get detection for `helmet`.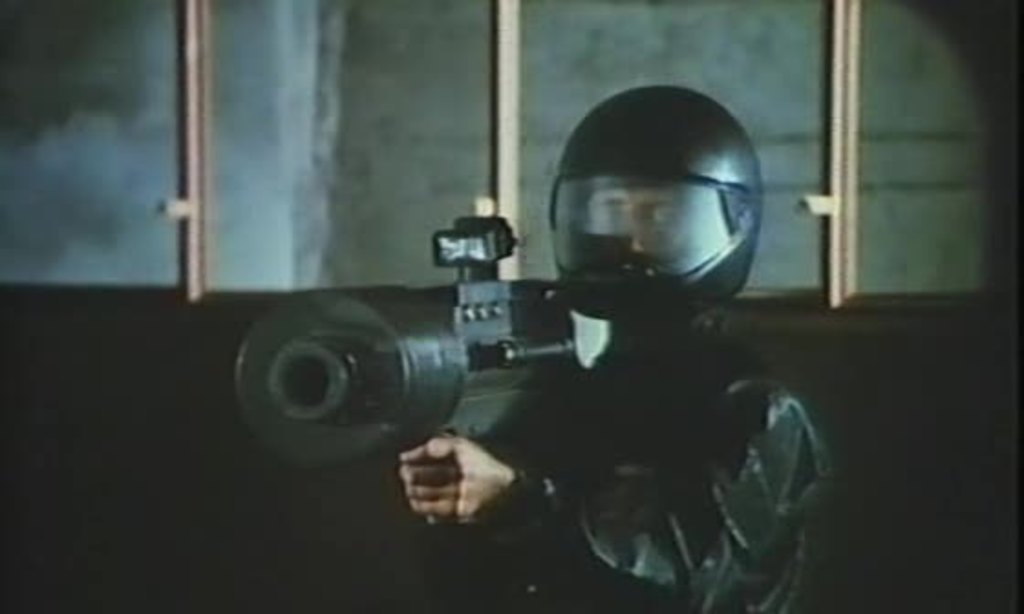
Detection: BBox(550, 86, 768, 318).
